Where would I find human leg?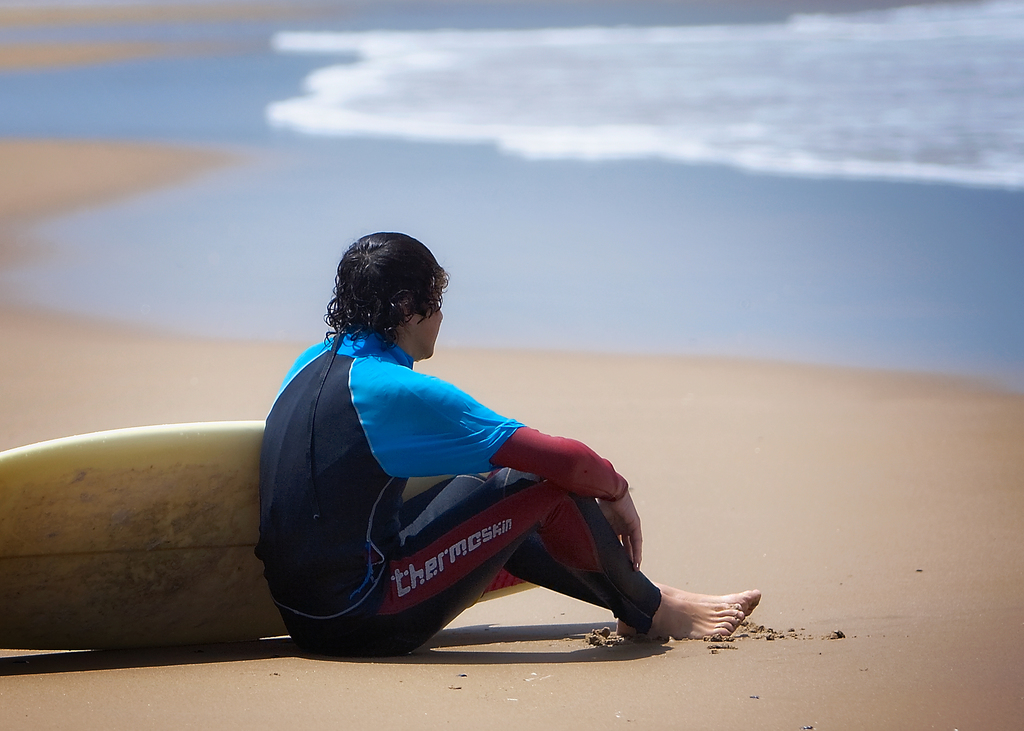
At Rect(404, 469, 765, 619).
